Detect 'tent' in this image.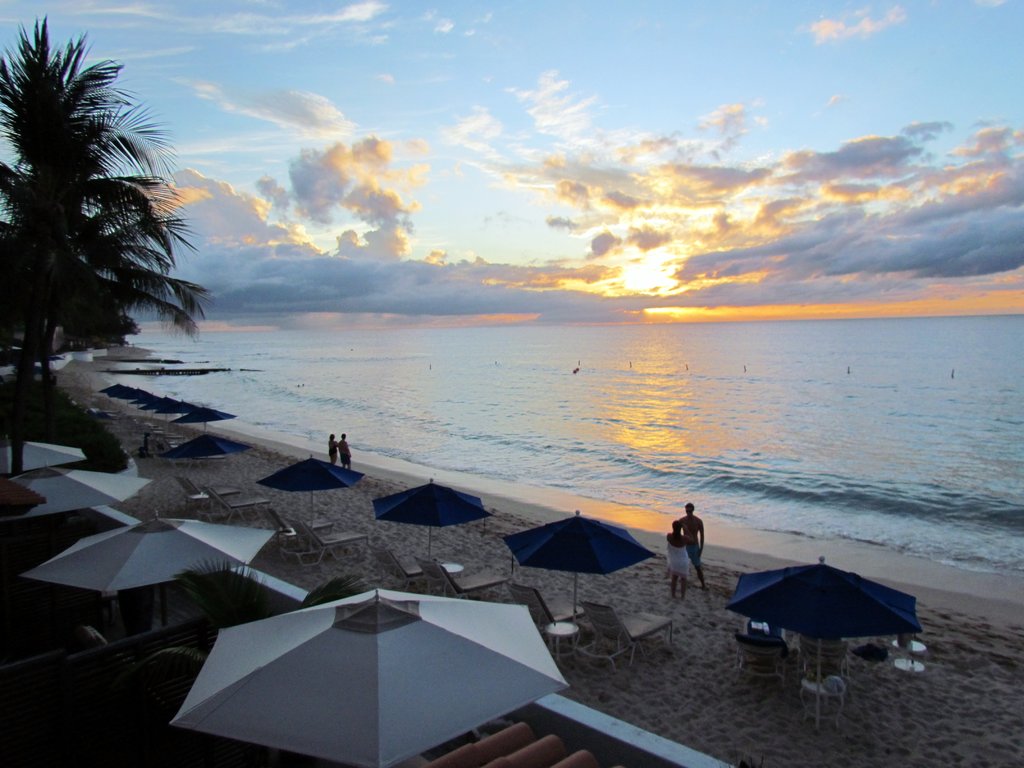
Detection: 171:408:234:442.
